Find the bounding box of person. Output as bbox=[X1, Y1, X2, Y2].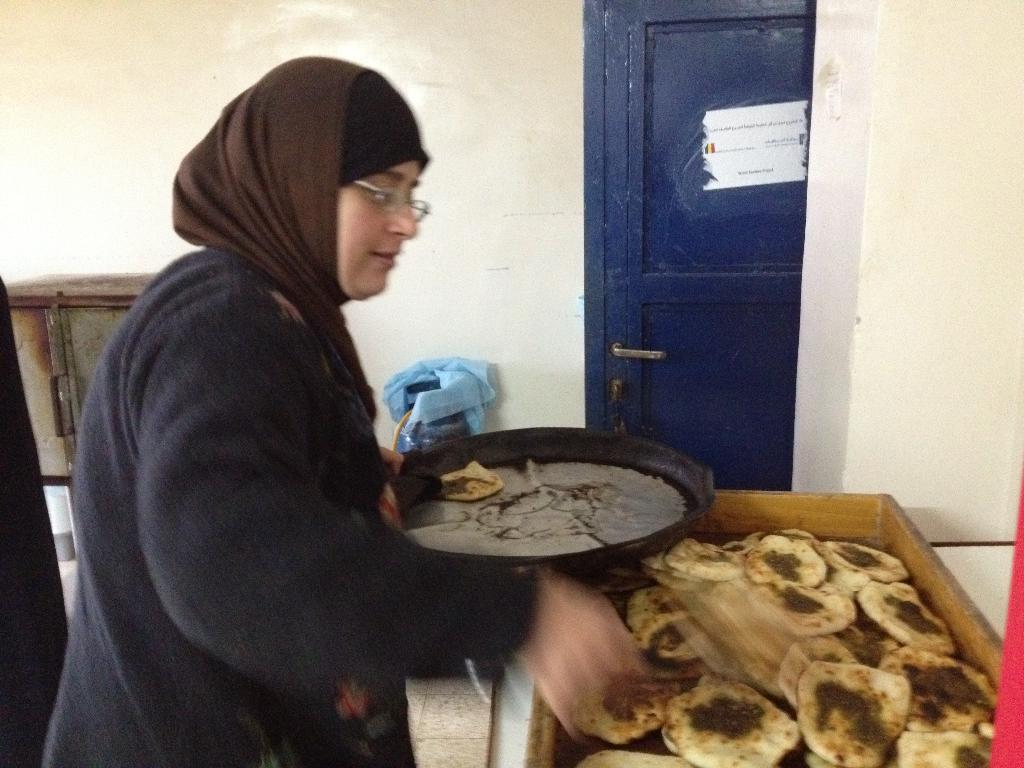
bbox=[94, 56, 515, 758].
